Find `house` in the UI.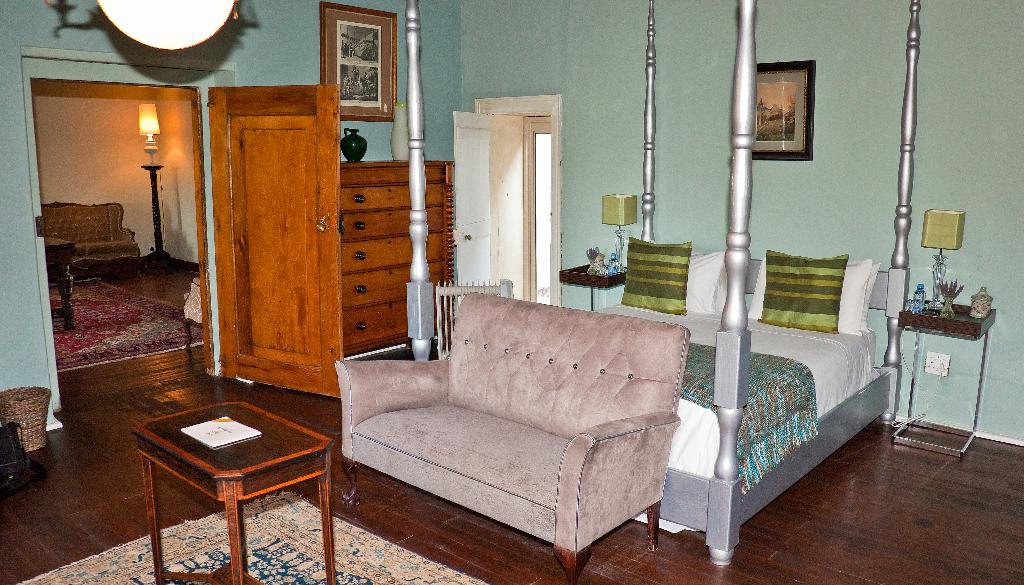
UI element at select_region(1, 0, 1023, 583).
